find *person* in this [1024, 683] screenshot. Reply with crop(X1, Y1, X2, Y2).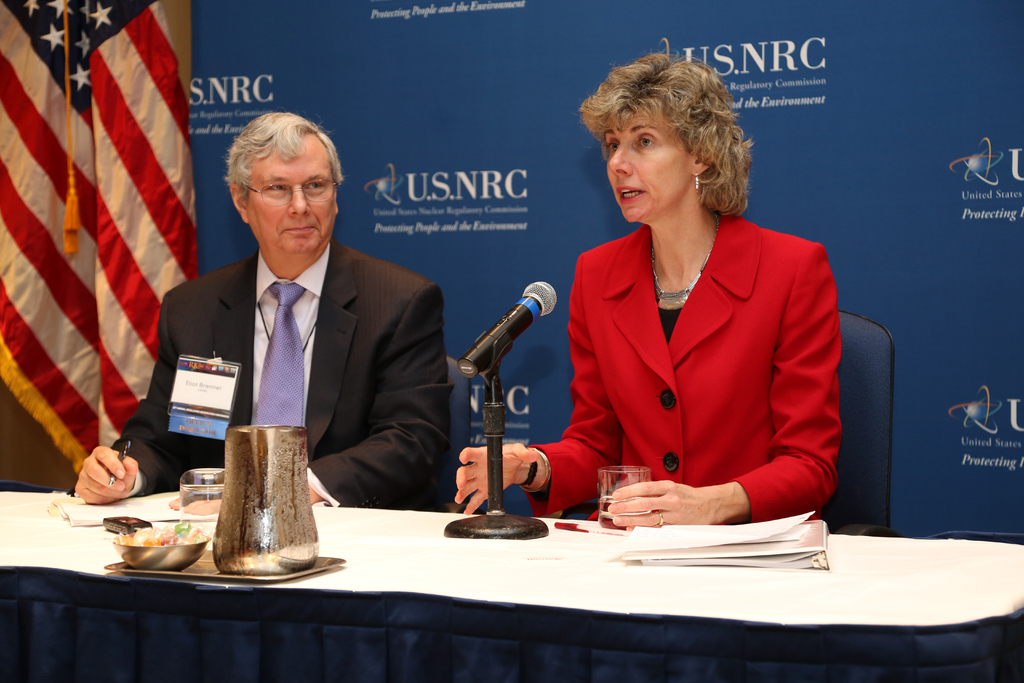
crop(69, 110, 452, 520).
